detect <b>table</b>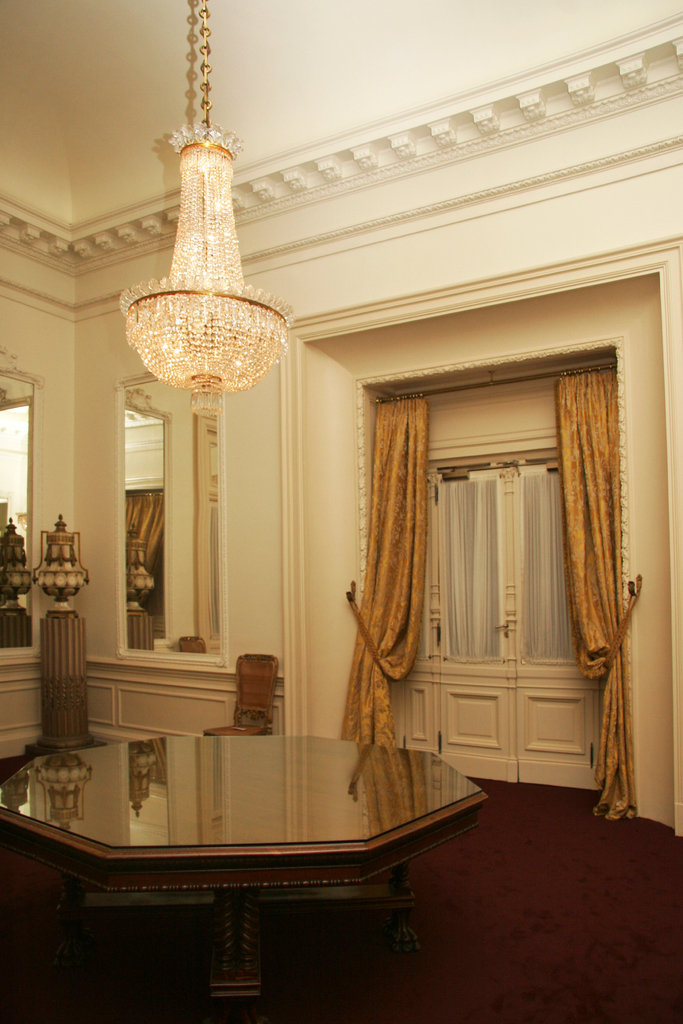
BBox(0, 735, 500, 993)
